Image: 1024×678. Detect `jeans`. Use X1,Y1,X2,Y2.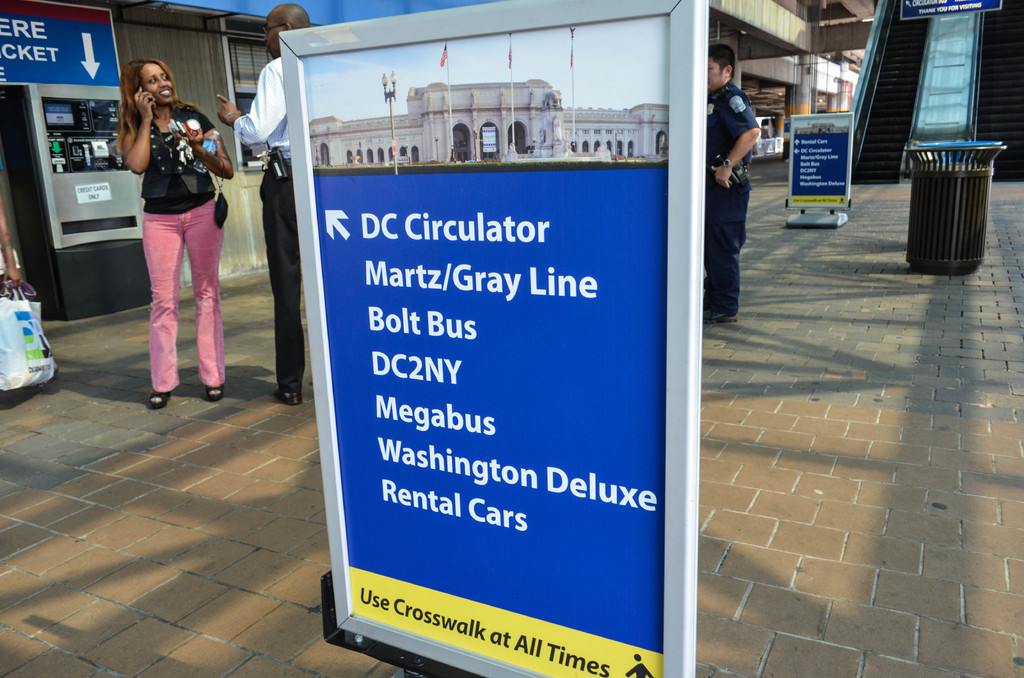
140,198,225,394.
